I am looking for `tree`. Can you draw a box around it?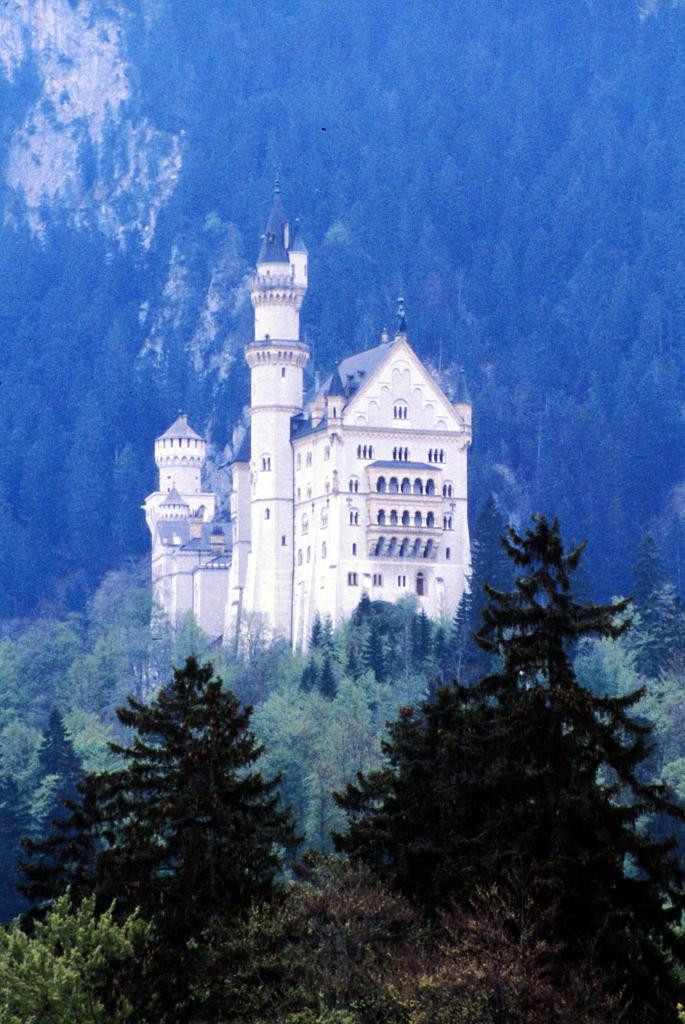
Sure, the bounding box is <box>51,626,330,963</box>.
